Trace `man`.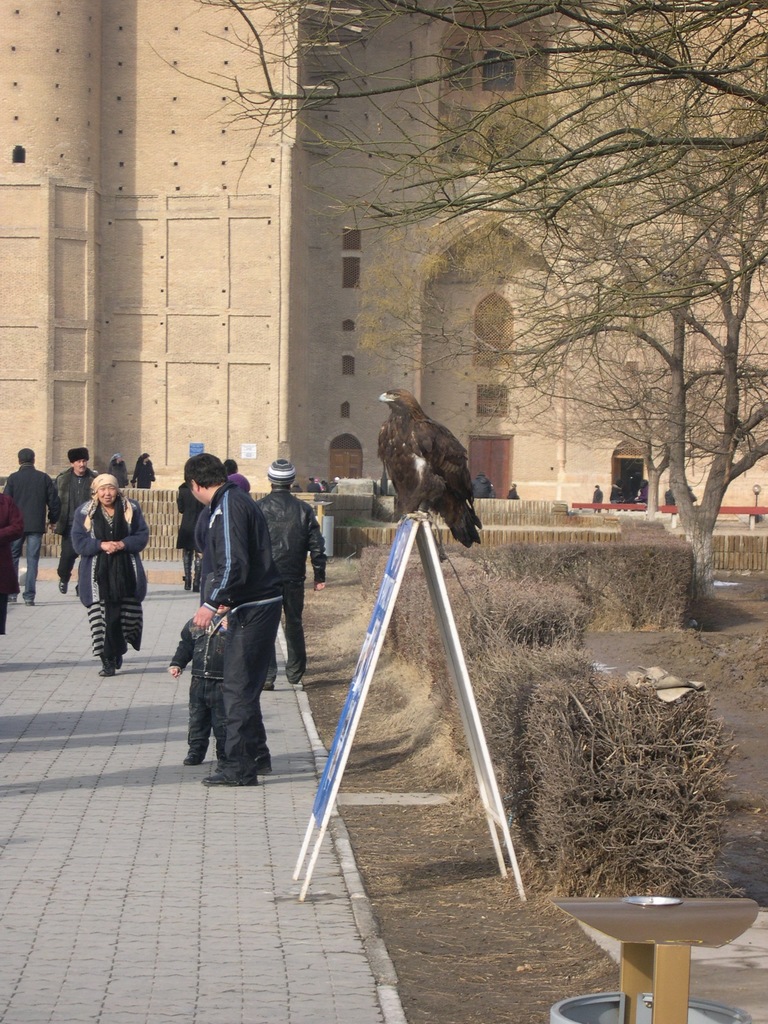
Traced to [254, 457, 326, 691].
